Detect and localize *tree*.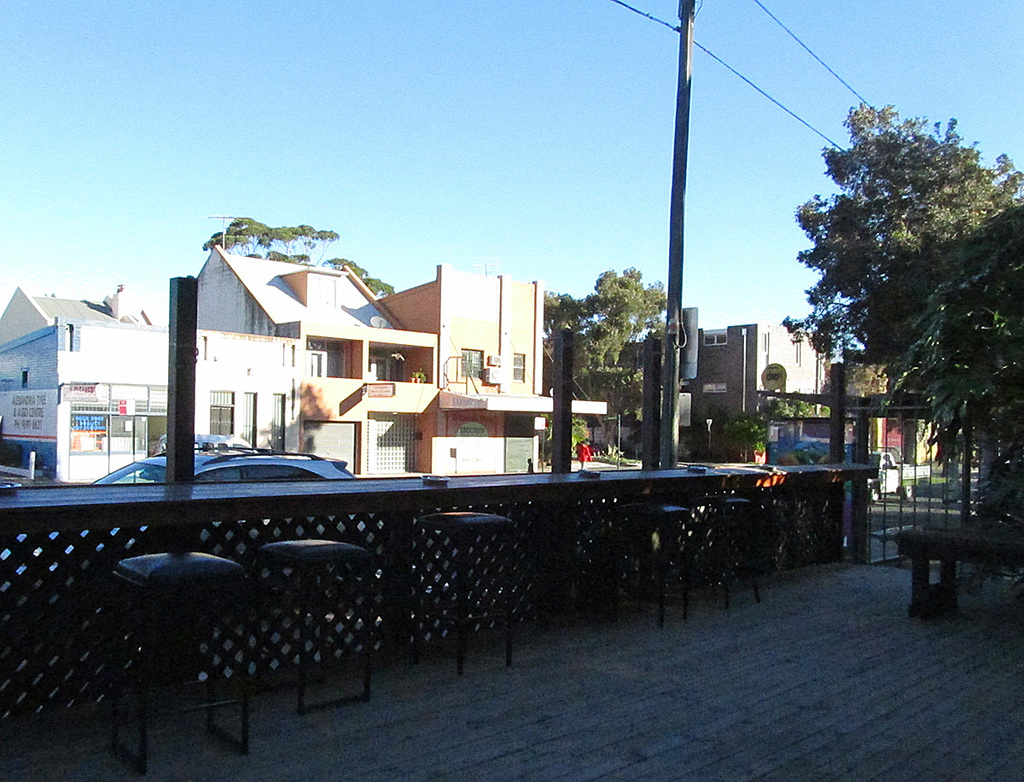
Localized at [788, 86, 997, 536].
